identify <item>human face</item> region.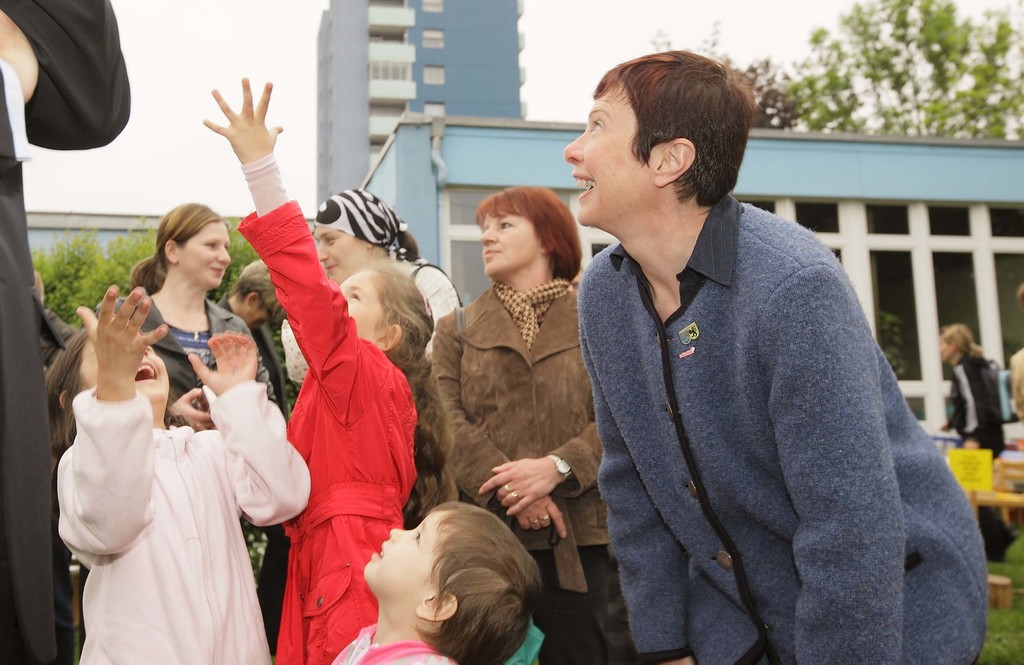
Region: <bbox>77, 320, 172, 396</bbox>.
